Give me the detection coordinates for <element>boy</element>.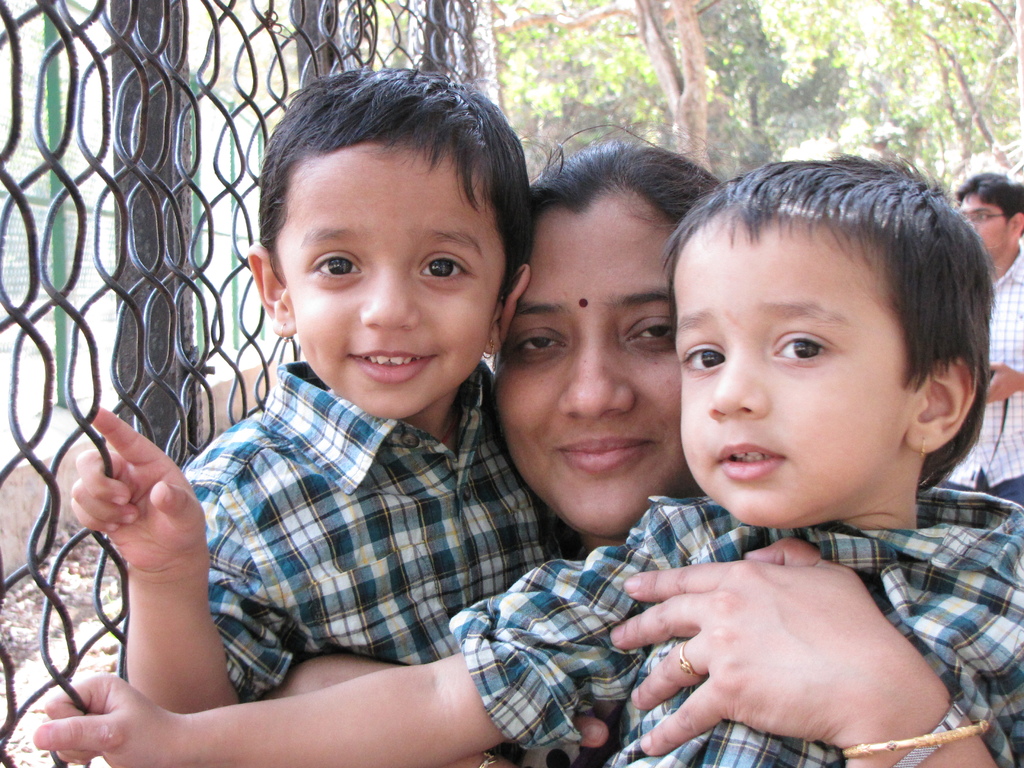
x1=29, y1=157, x2=1023, y2=767.
